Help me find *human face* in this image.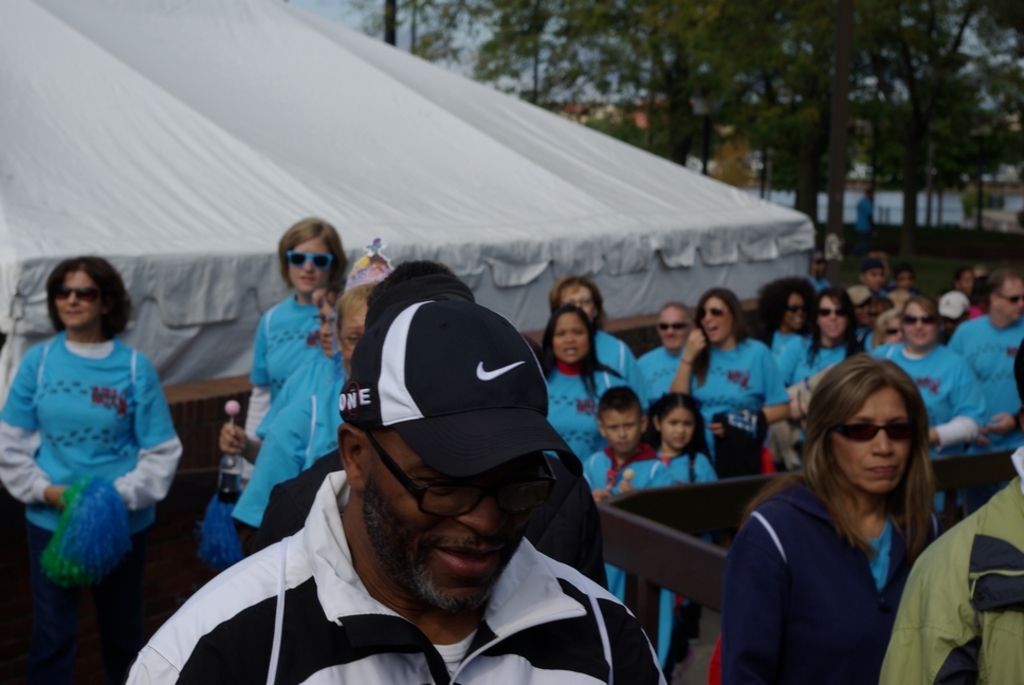
Found it: region(553, 317, 589, 365).
